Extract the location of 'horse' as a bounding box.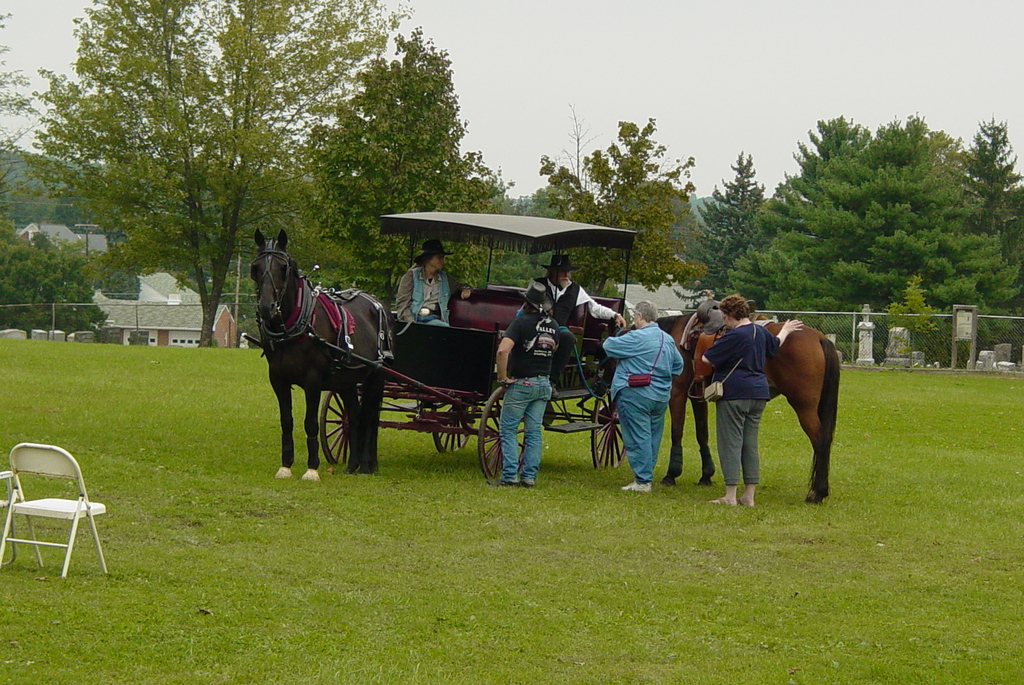
pyautogui.locateOnScreen(636, 303, 840, 505).
